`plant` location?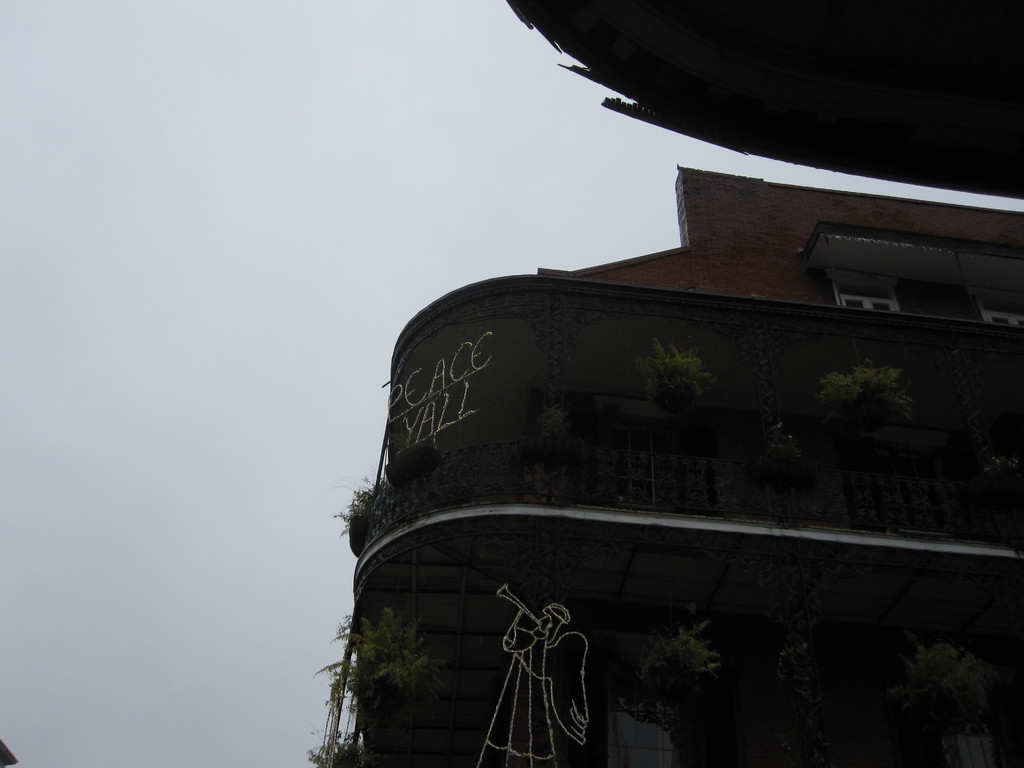
[x1=323, y1=618, x2=451, y2=700]
